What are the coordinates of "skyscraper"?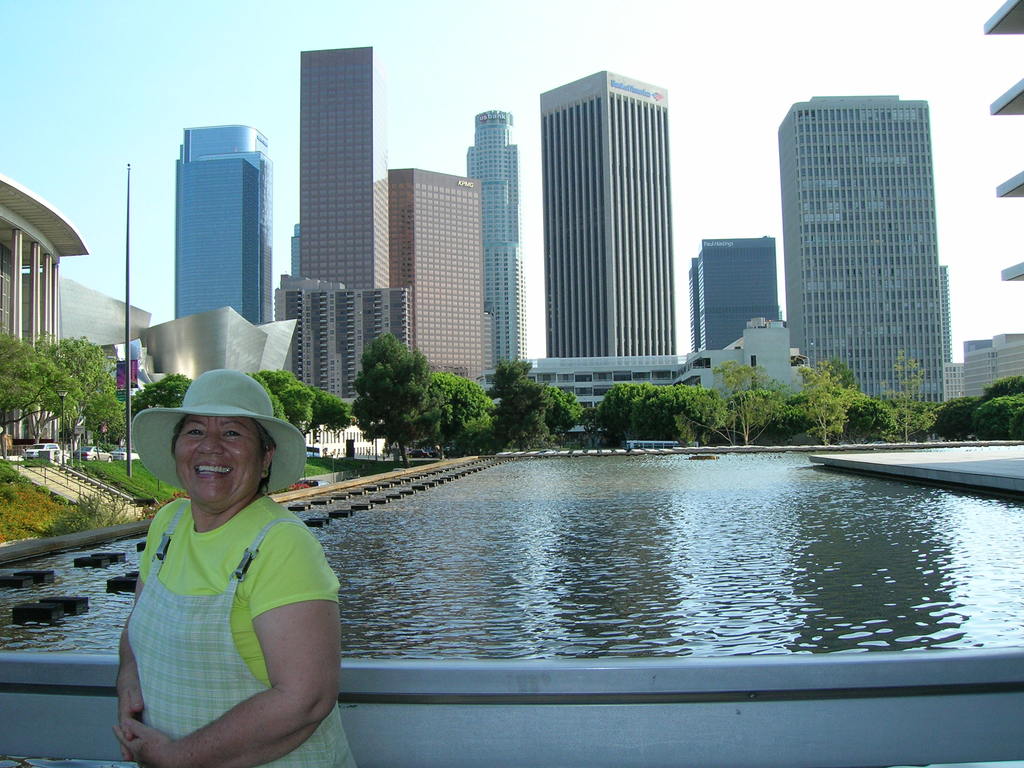
{"left": 300, "top": 49, "right": 390, "bottom": 289}.
